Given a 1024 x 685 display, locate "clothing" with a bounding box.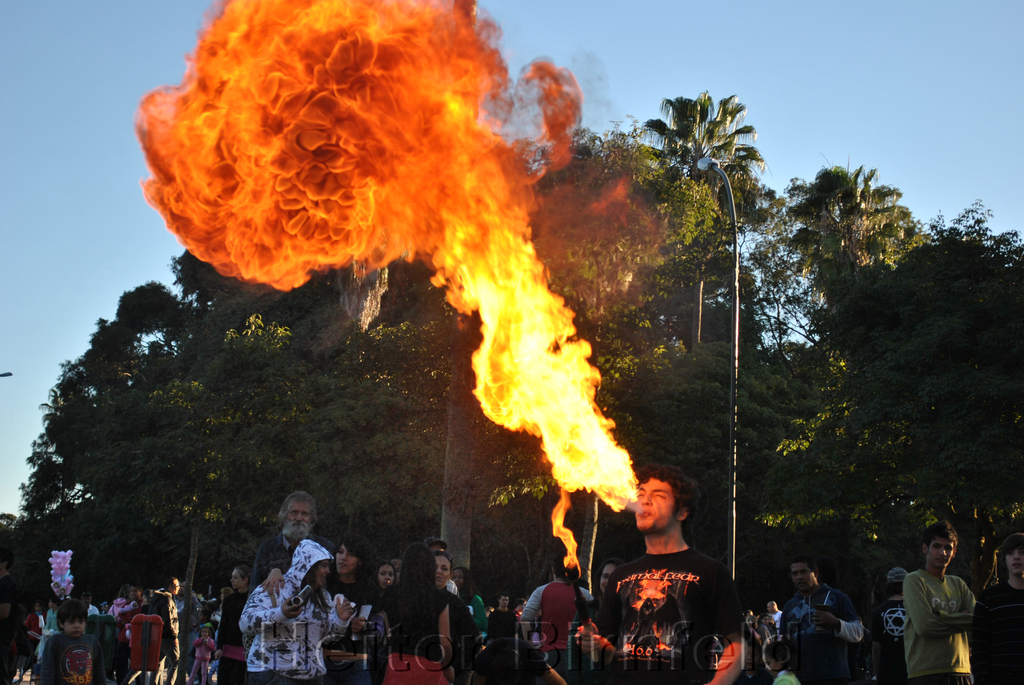
Located: left=769, top=606, right=796, bottom=639.
